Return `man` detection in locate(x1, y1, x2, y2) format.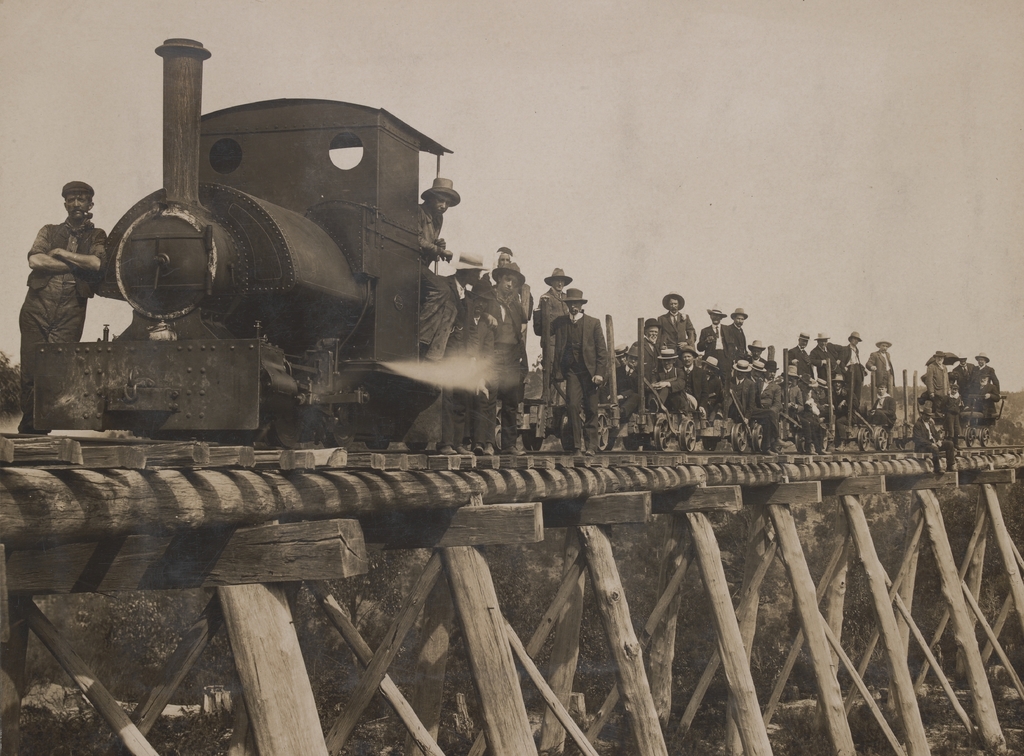
locate(486, 241, 518, 266).
